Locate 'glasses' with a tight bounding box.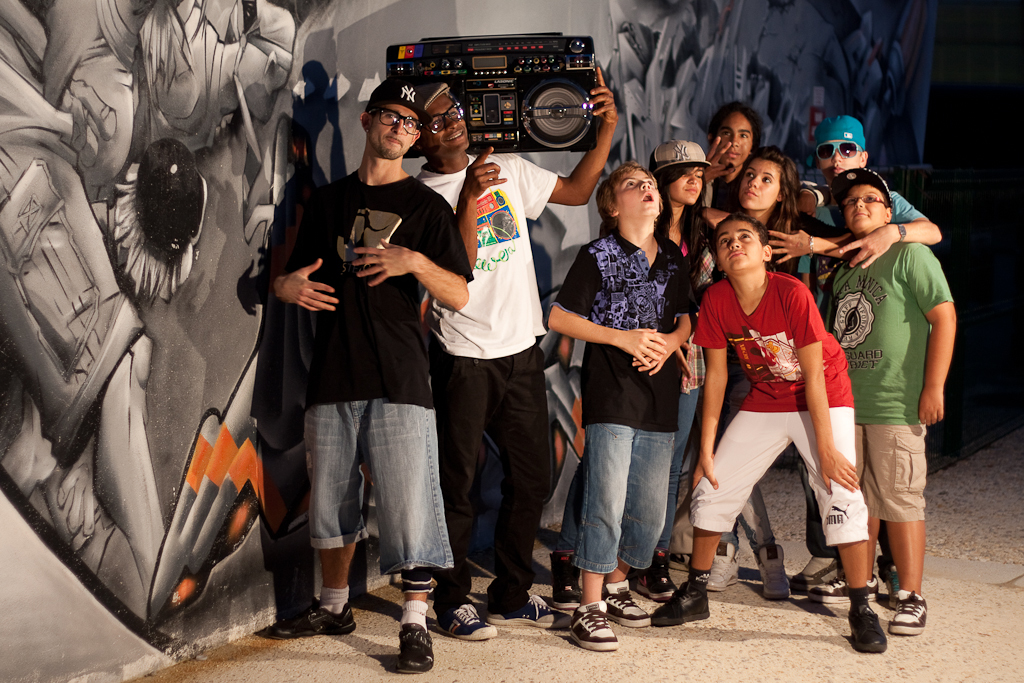
pyautogui.locateOnScreen(422, 101, 469, 141).
